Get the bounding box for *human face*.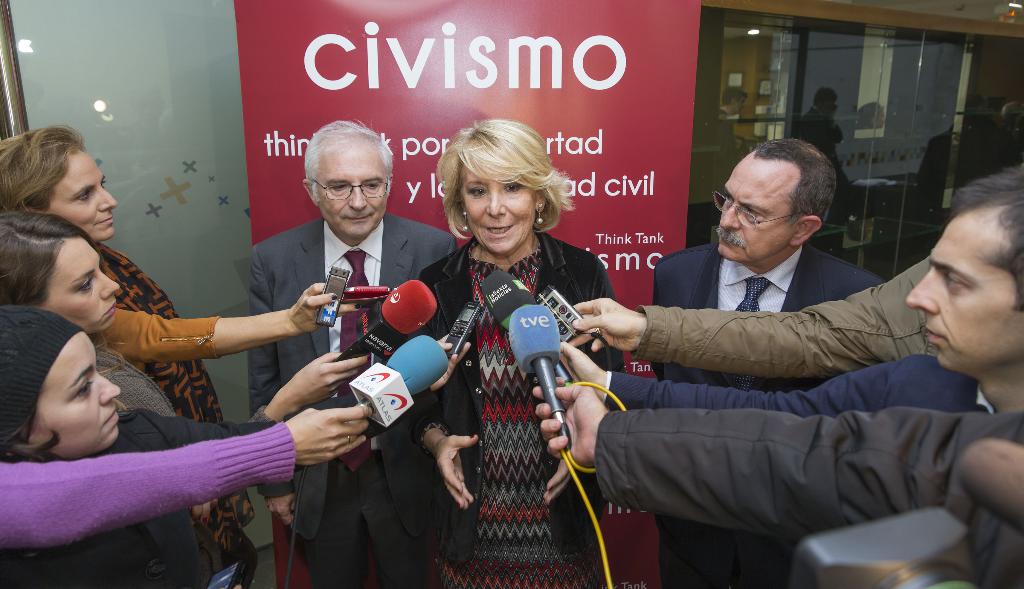
{"x1": 715, "y1": 157, "x2": 792, "y2": 264}.
